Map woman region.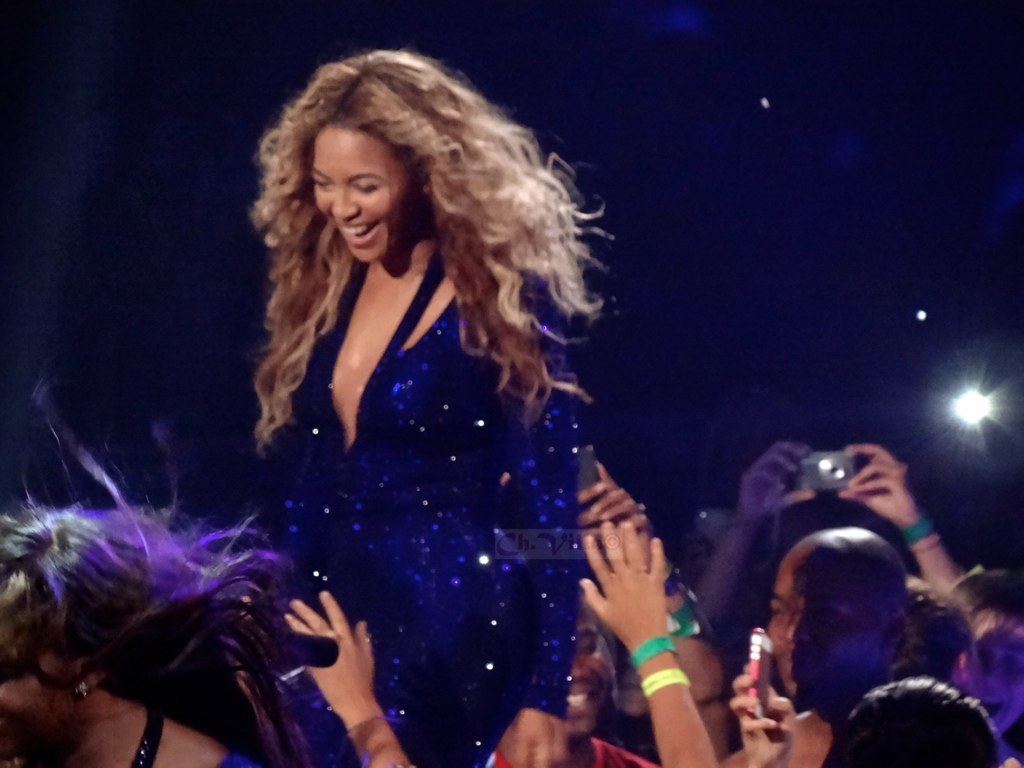
Mapped to rect(186, 52, 662, 766).
